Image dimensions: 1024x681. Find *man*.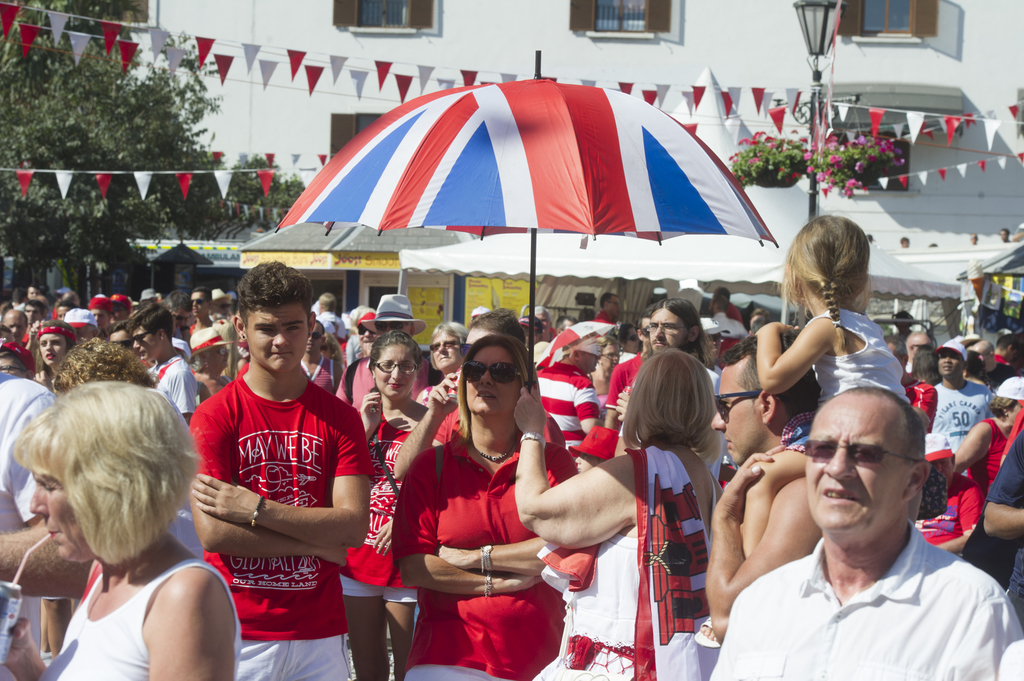
[93, 294, 111, 326].
